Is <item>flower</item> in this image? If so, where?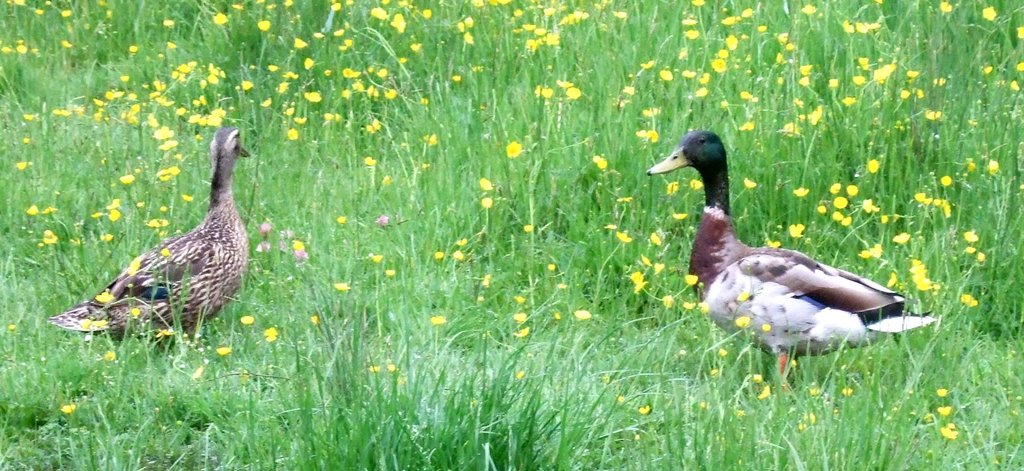
Yes, at crop(61, 404, 74, 417).
